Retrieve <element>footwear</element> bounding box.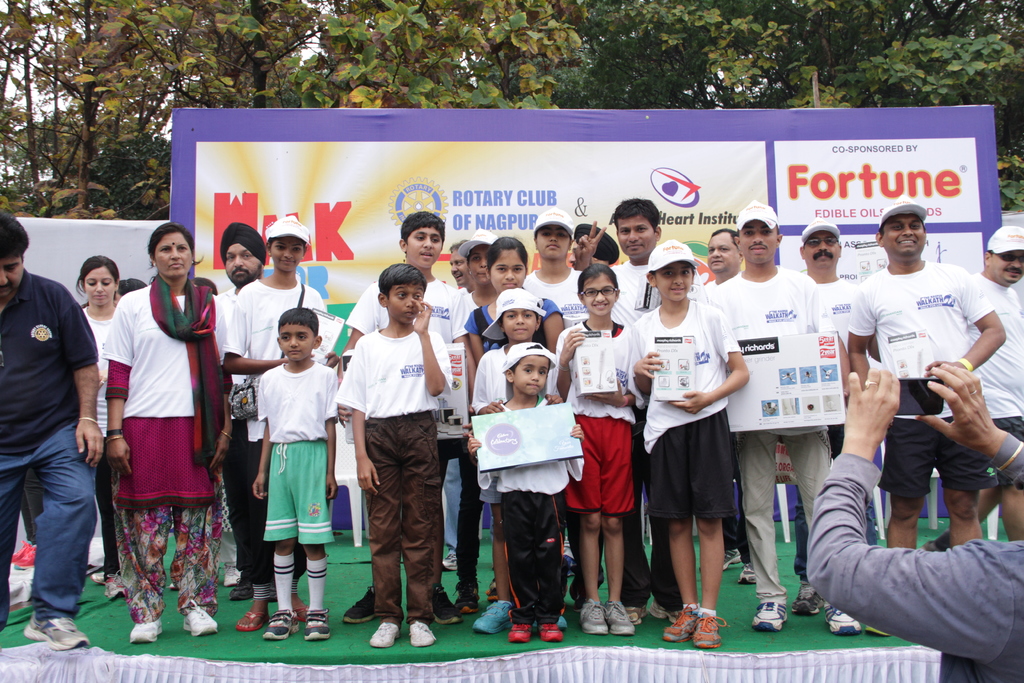
Bounding box: locate(433, 588, 463, 625).
